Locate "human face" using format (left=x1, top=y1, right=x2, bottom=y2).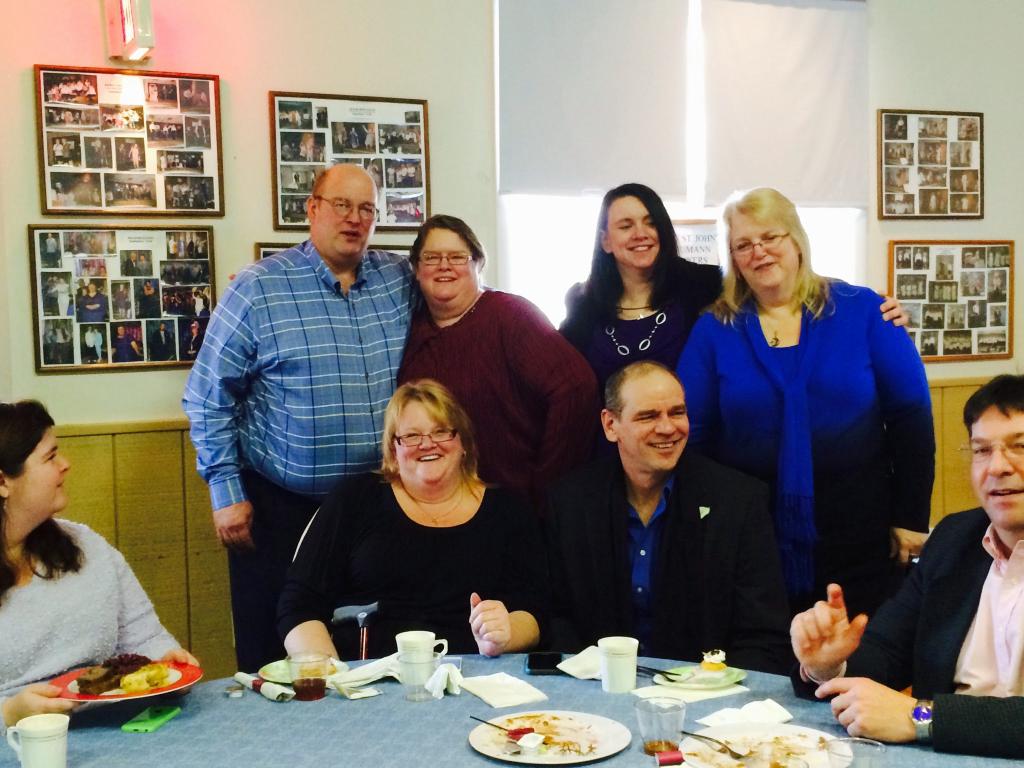
(left=604, top=191, right=660, bottom=266).
